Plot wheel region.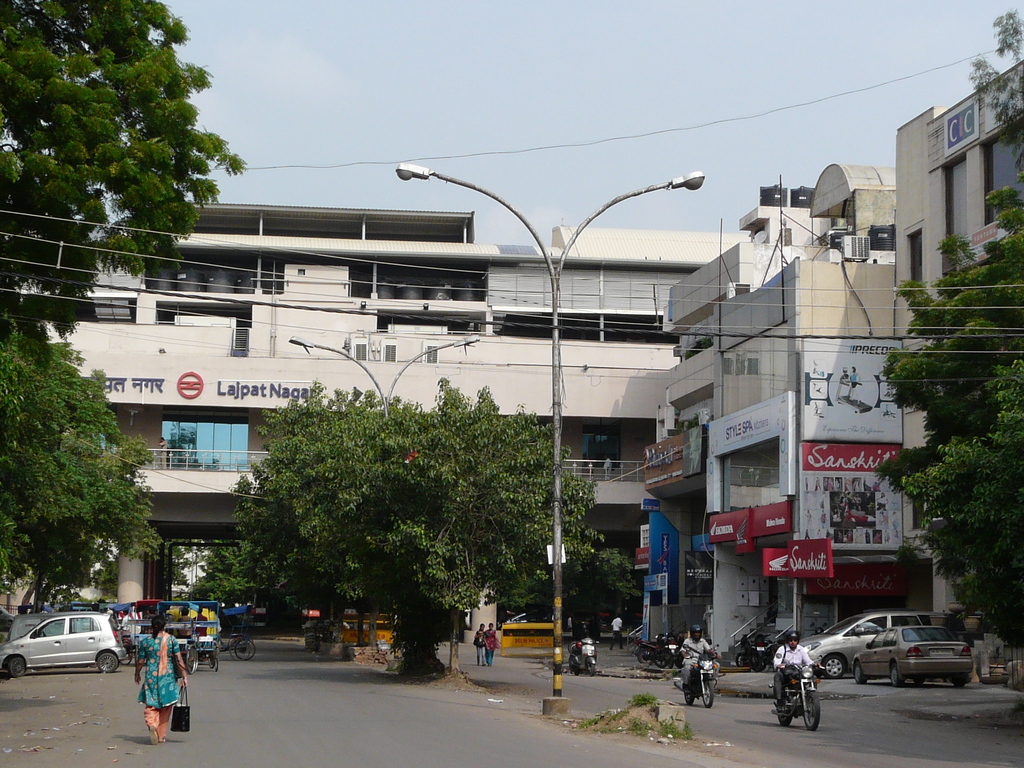
Plotted at [left=652, top=648, right=669, bottom=669].
